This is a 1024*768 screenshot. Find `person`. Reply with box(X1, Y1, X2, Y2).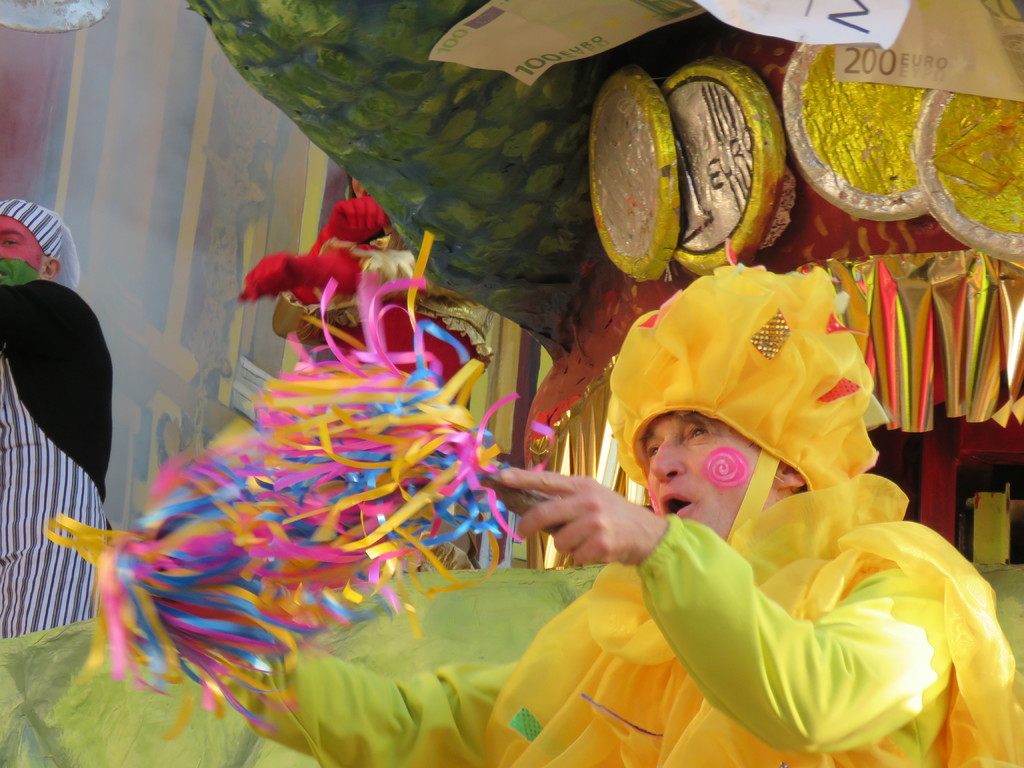
box(272, 173, 495, 472).
